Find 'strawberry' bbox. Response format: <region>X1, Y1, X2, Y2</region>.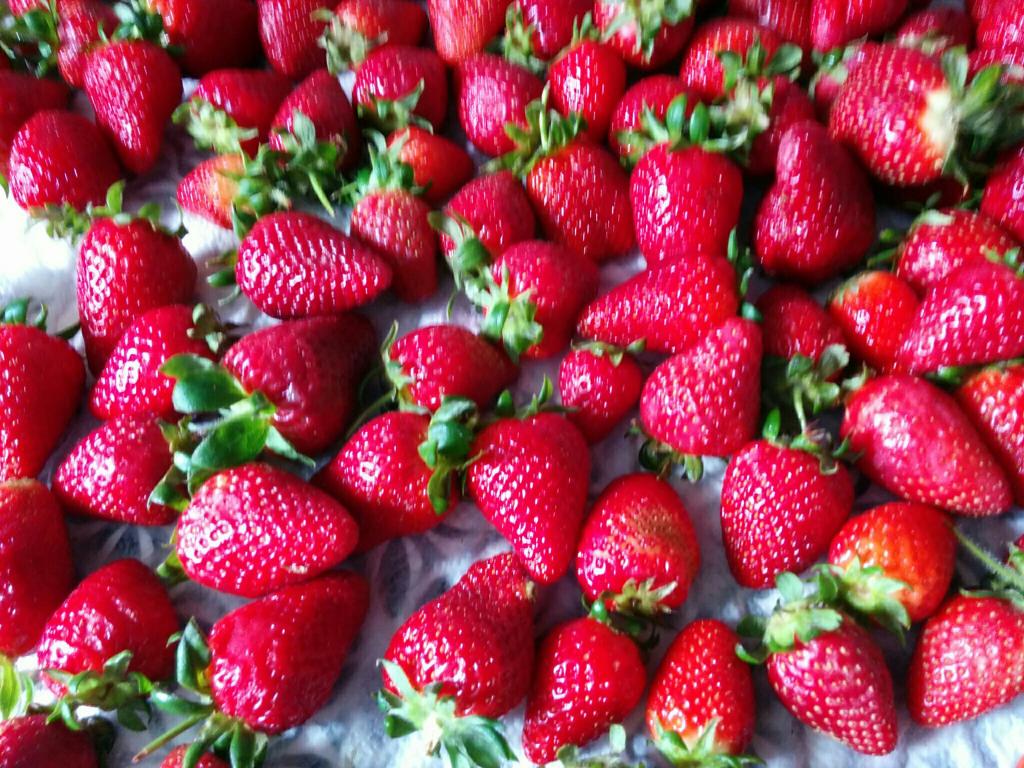
<region>579, 470, 701, 617</region>.
